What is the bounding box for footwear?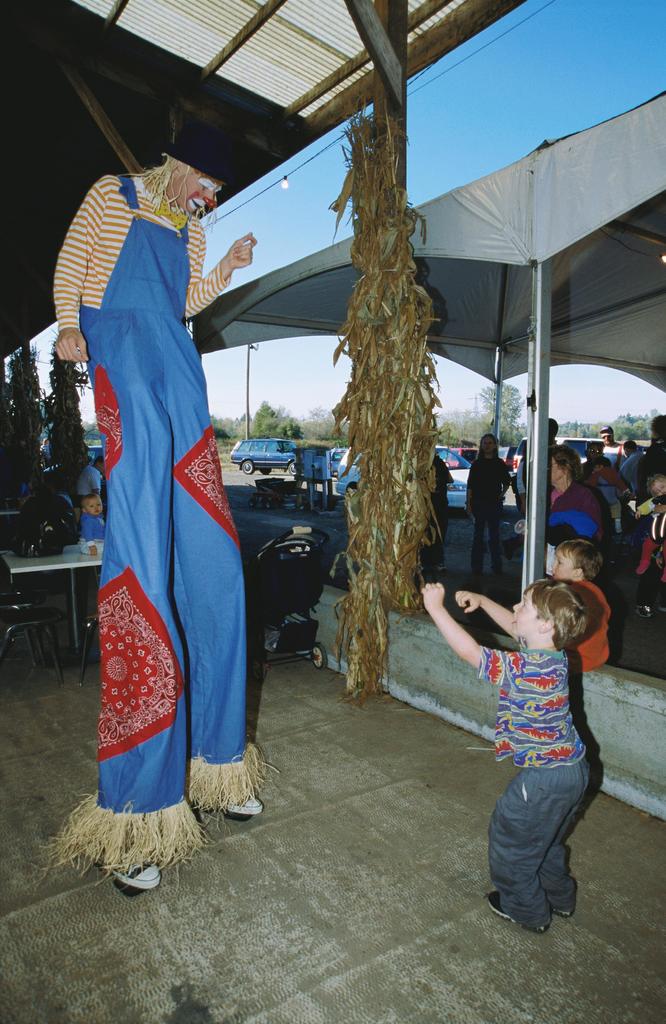
select_region(183, 804, 261, 815).
